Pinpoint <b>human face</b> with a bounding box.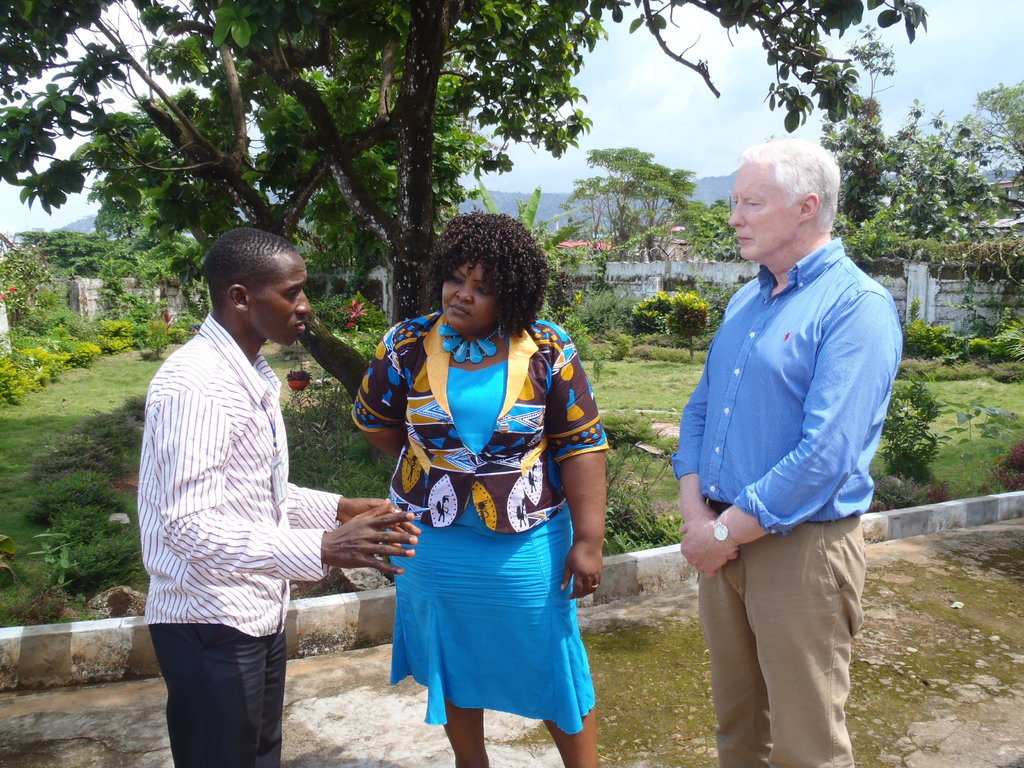
pyautogui.locateOnScreen(727, 160, 799, 265).
